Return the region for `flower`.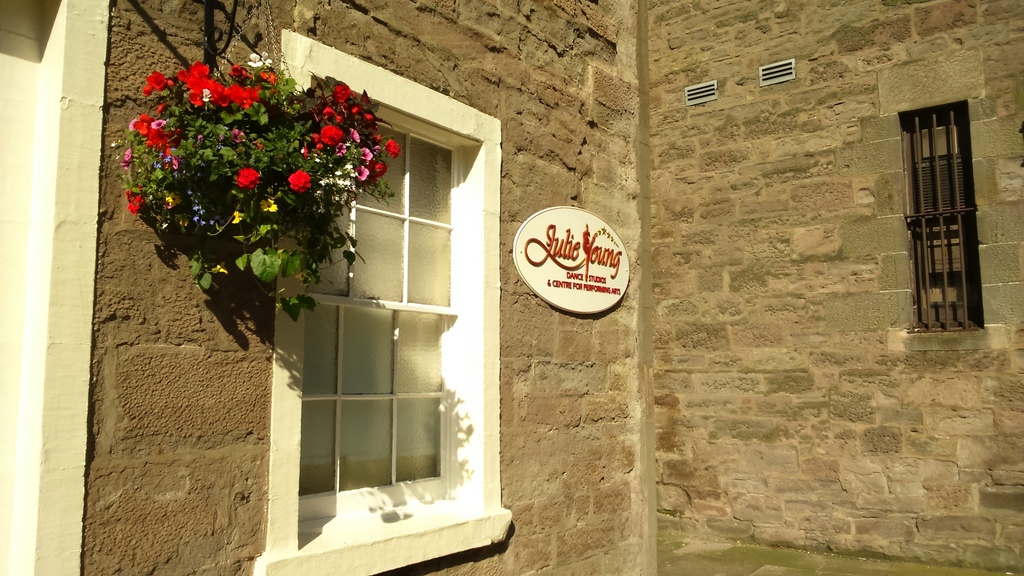
[left=336, top=87, right=351, bottom=101].
